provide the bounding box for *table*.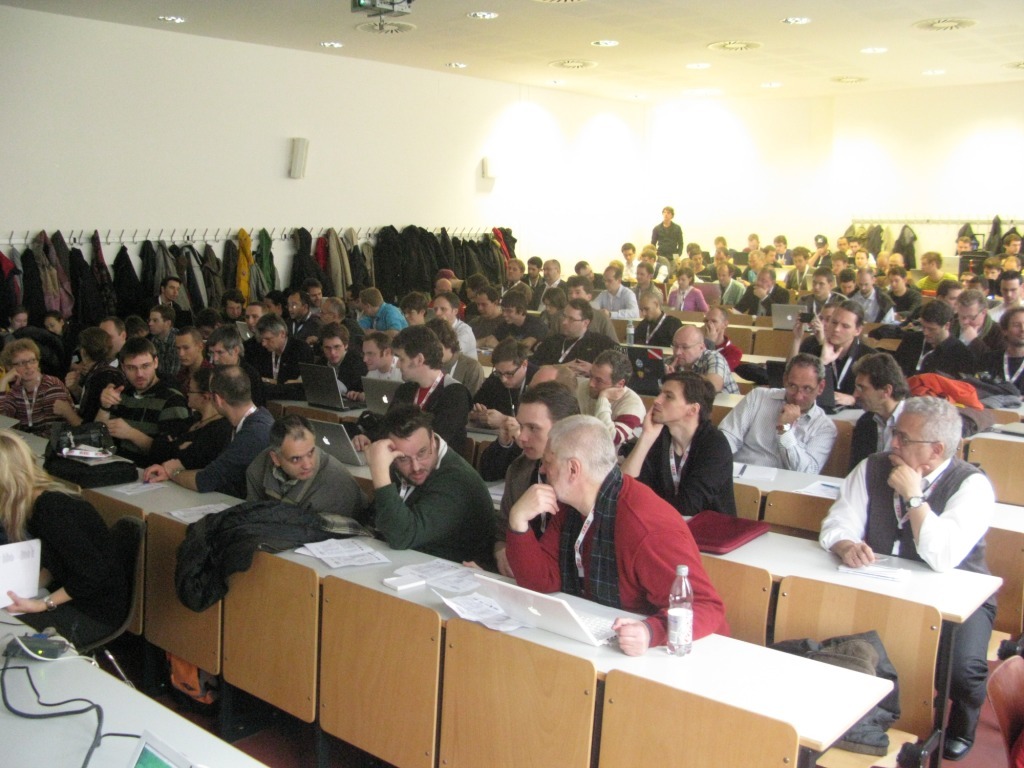
bbox=(334, 457, 1011, 767).
